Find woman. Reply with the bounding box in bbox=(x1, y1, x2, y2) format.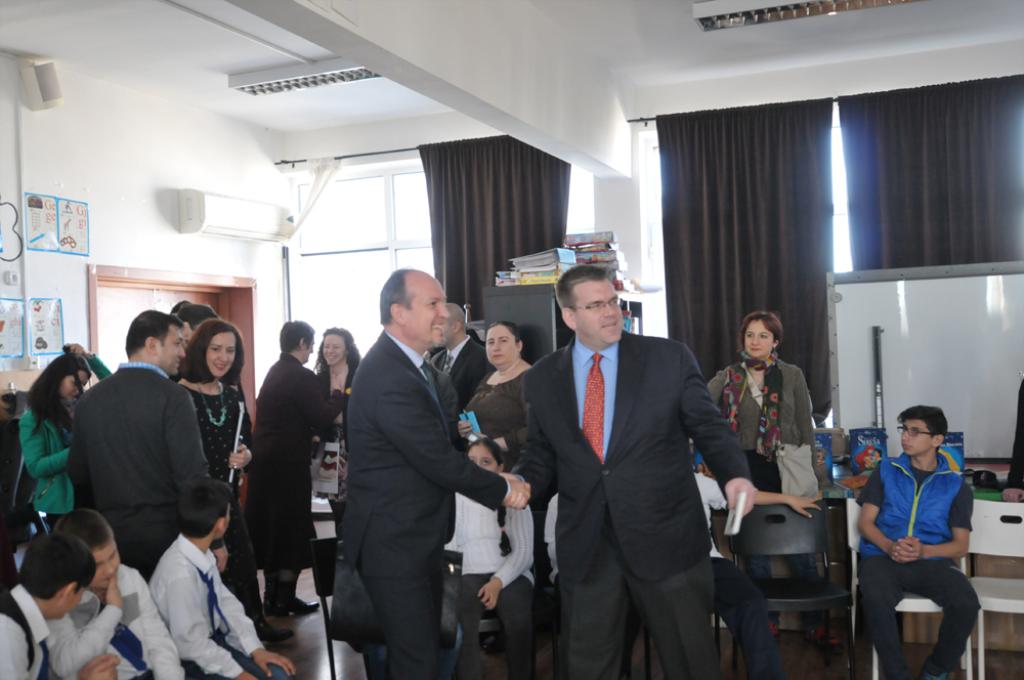
bbox=(434, 435, 537, 679).
